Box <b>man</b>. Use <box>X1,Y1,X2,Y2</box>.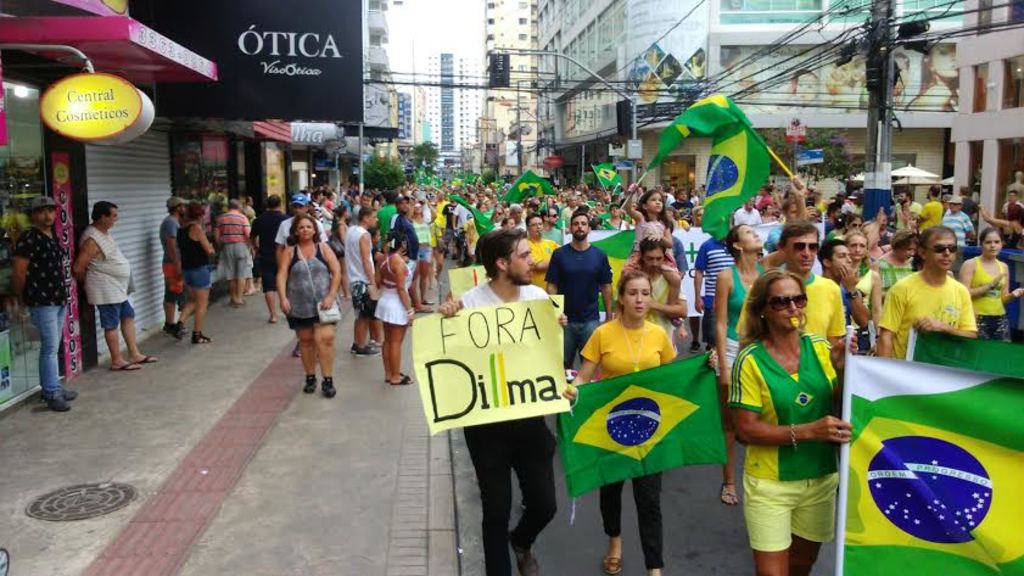
<box>5,194,74,409</box>.
